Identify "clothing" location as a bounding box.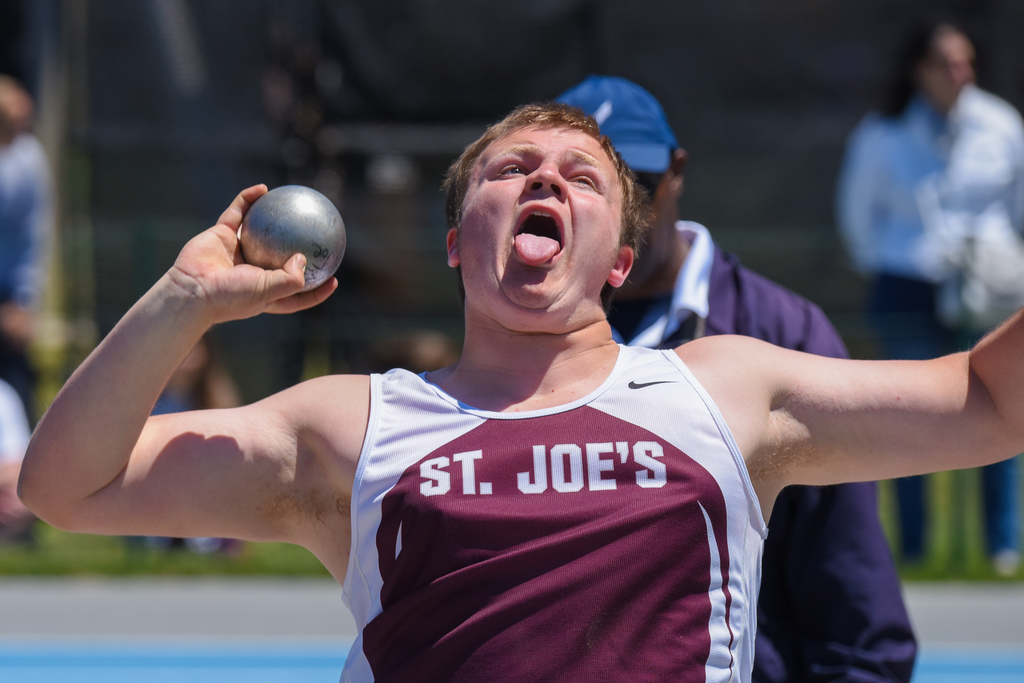
595, 221, 922, 682.
